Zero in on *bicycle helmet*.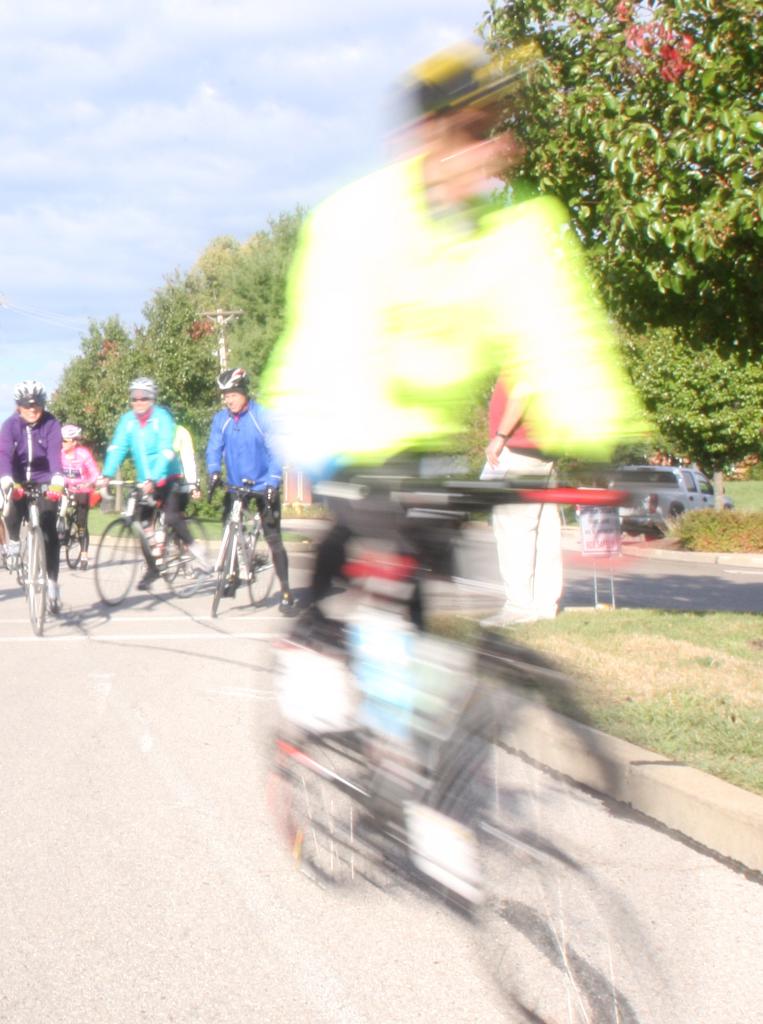
Zeroed in: region(220, 369, 253, 406).
